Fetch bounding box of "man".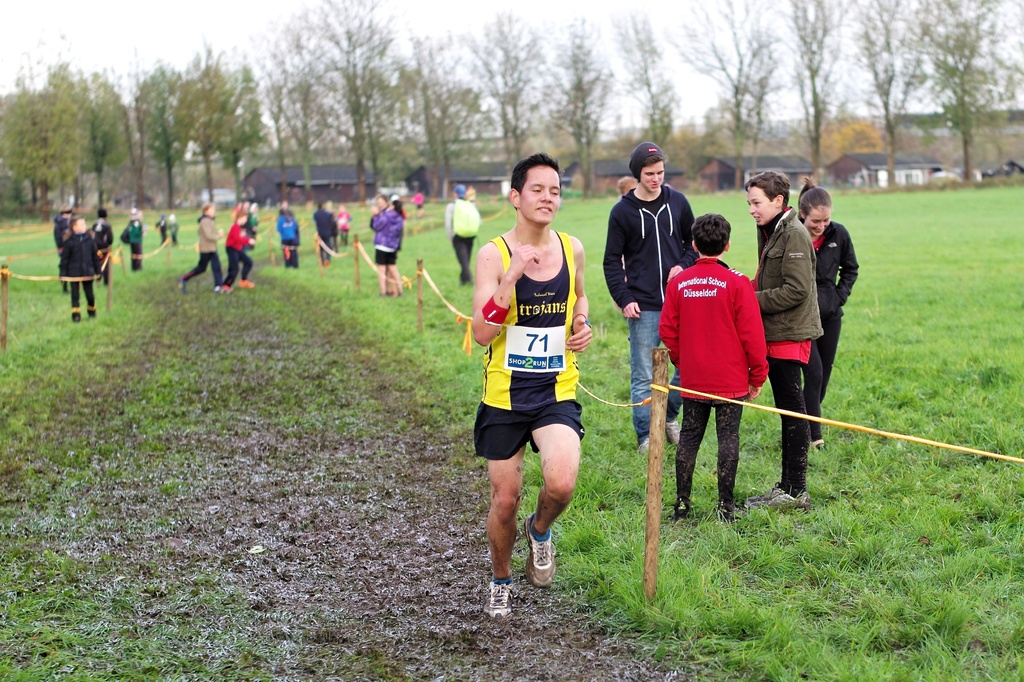
Bbox: {"x1": 607, "y1": 141, "x2": 698, "y2": 461}.
